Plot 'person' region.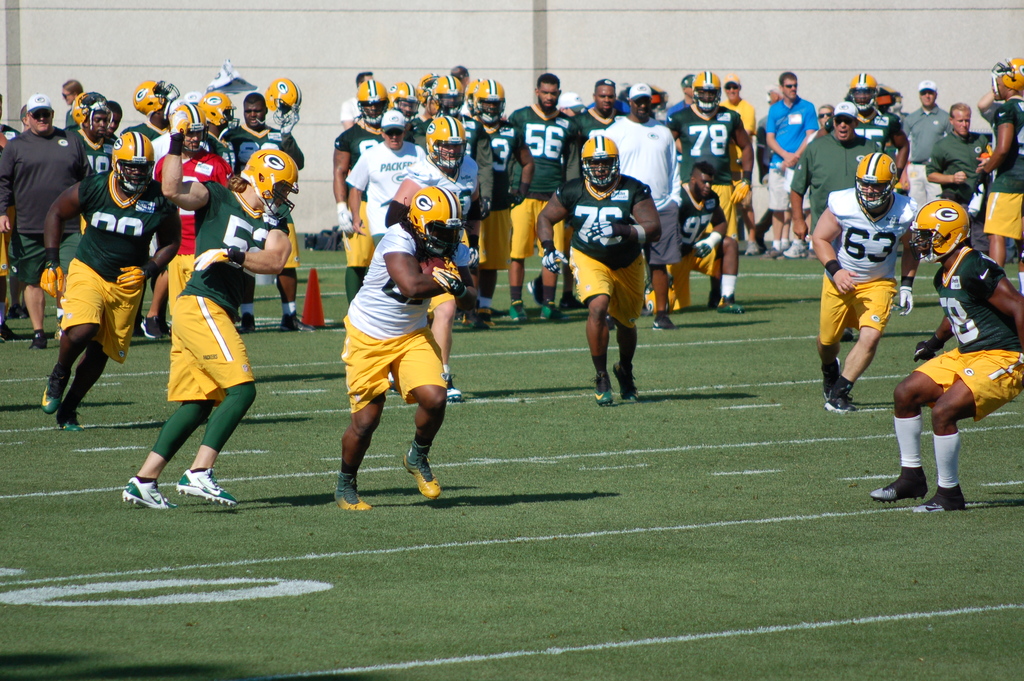
Plotted at <bbox>345, 110, 430, 256</bbox>.
